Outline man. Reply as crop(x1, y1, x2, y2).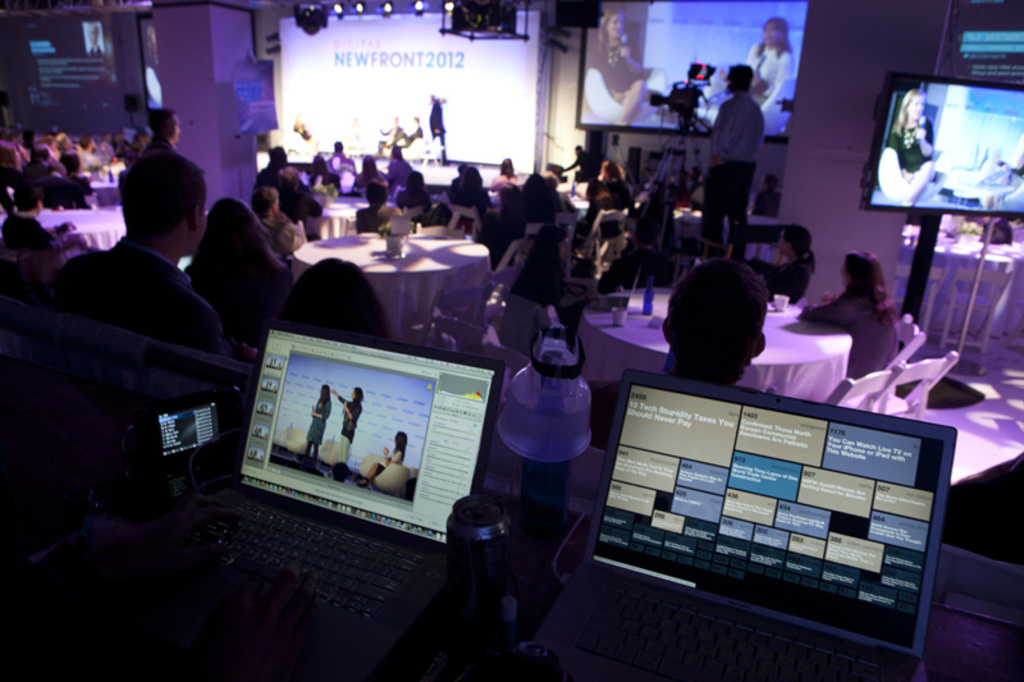
crop(250, 187, 305, 261).
